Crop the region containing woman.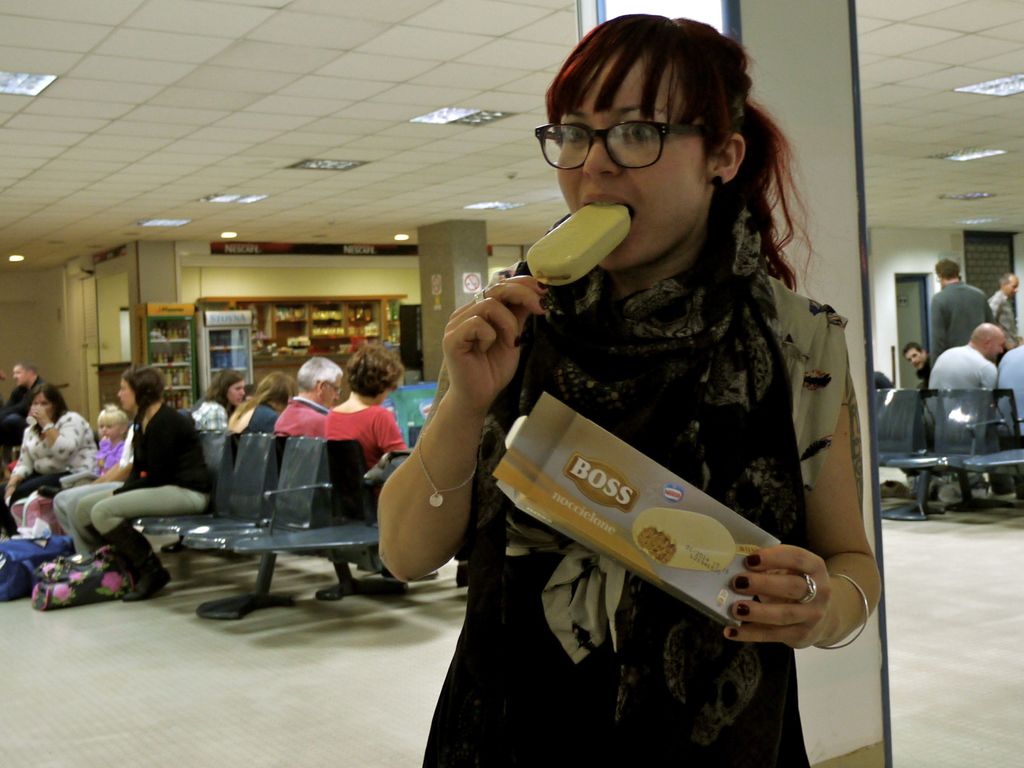
Crop region: [left=191, top=368, right=244, bottom=431].
